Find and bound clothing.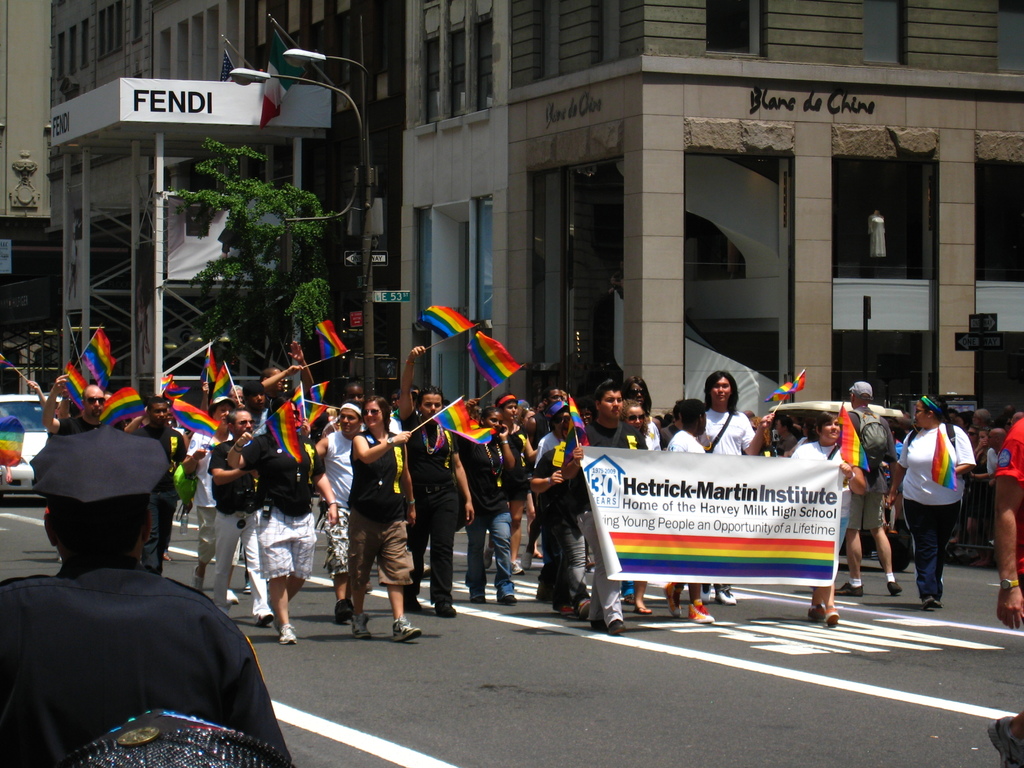
Bound: 49:409:101:435.
